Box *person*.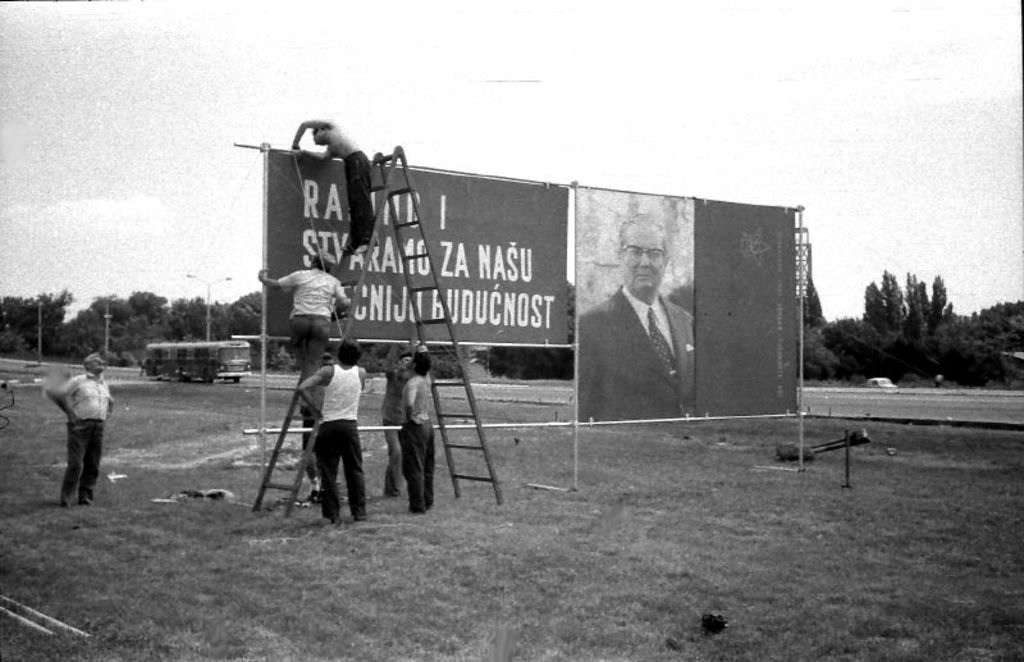
260:254:352:379.
